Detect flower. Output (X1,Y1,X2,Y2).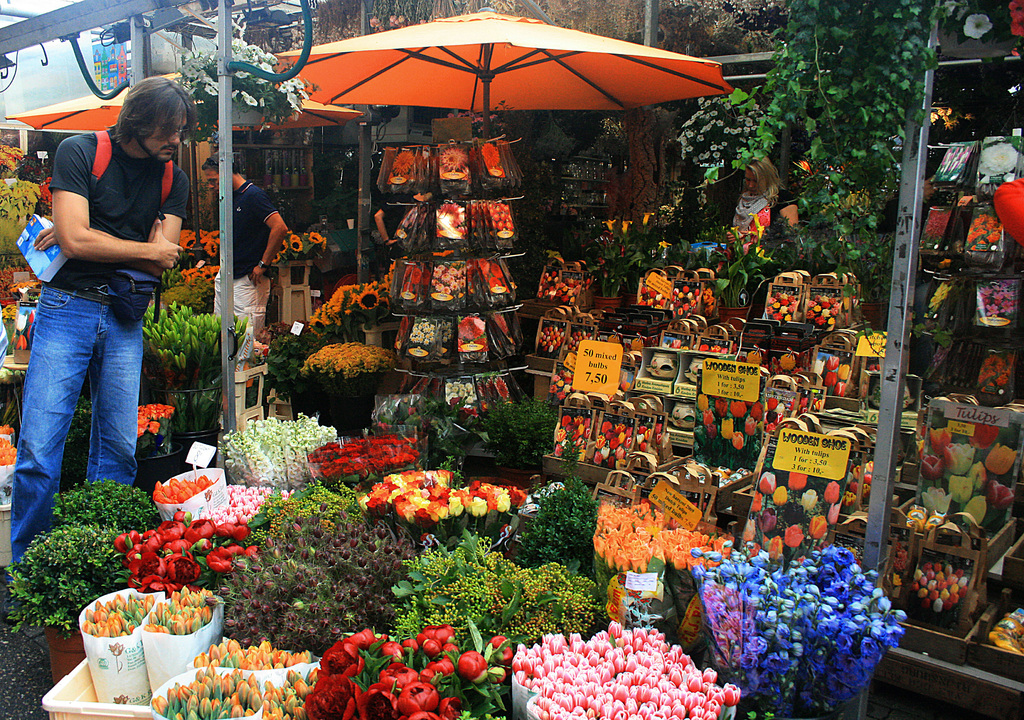
(711,346,720,351).
